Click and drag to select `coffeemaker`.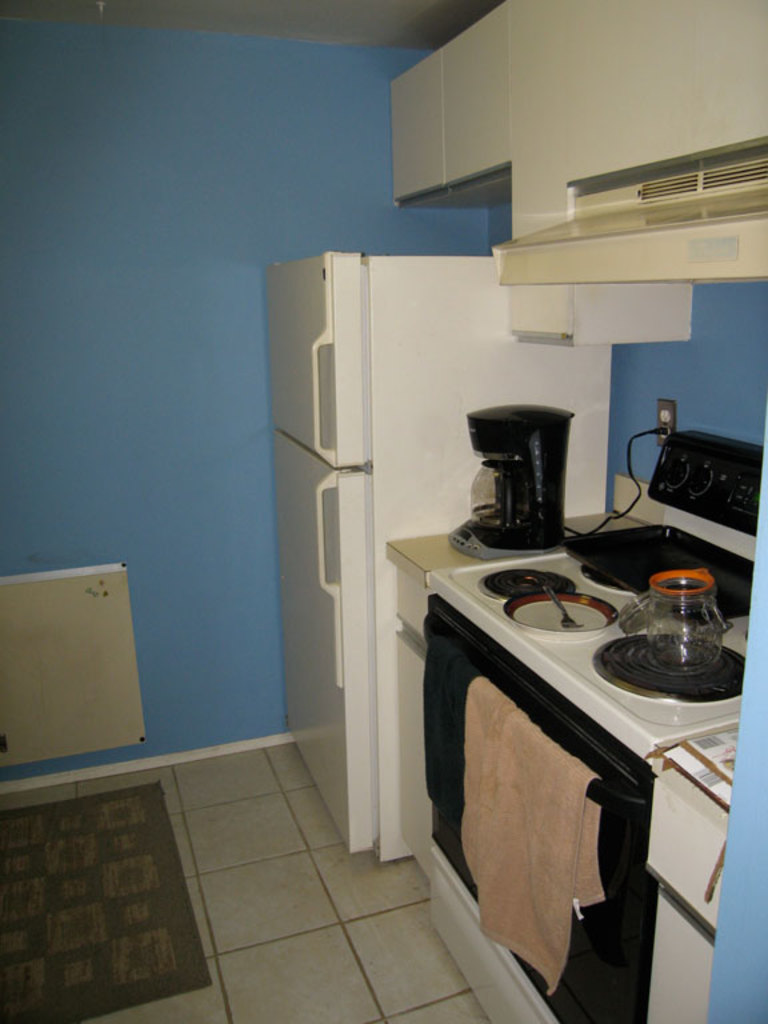
Selection: detection(459, 392, 592, 581).
